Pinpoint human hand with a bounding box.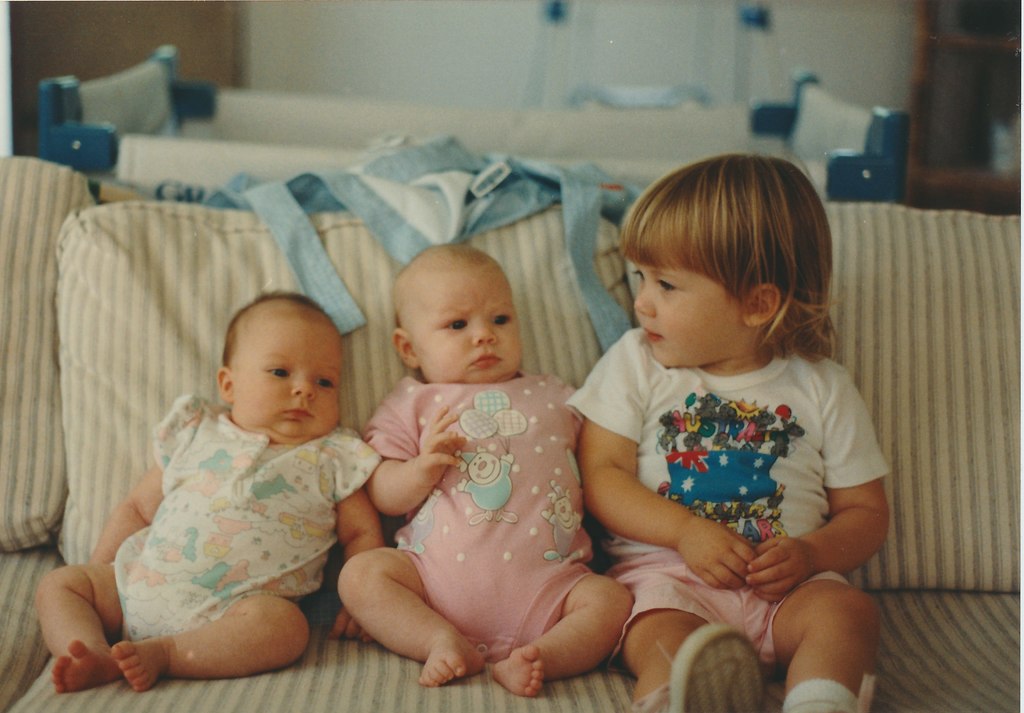
<box>335,603,377,643</box>.
